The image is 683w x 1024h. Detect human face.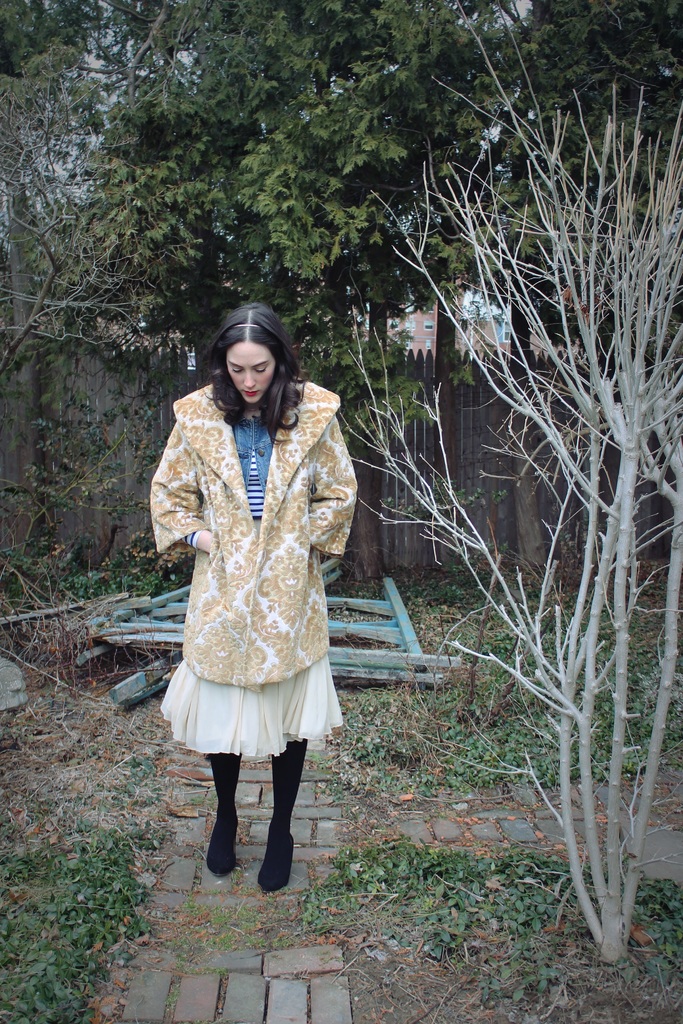
Detection: l=224, t=344, r=274, b=406.
